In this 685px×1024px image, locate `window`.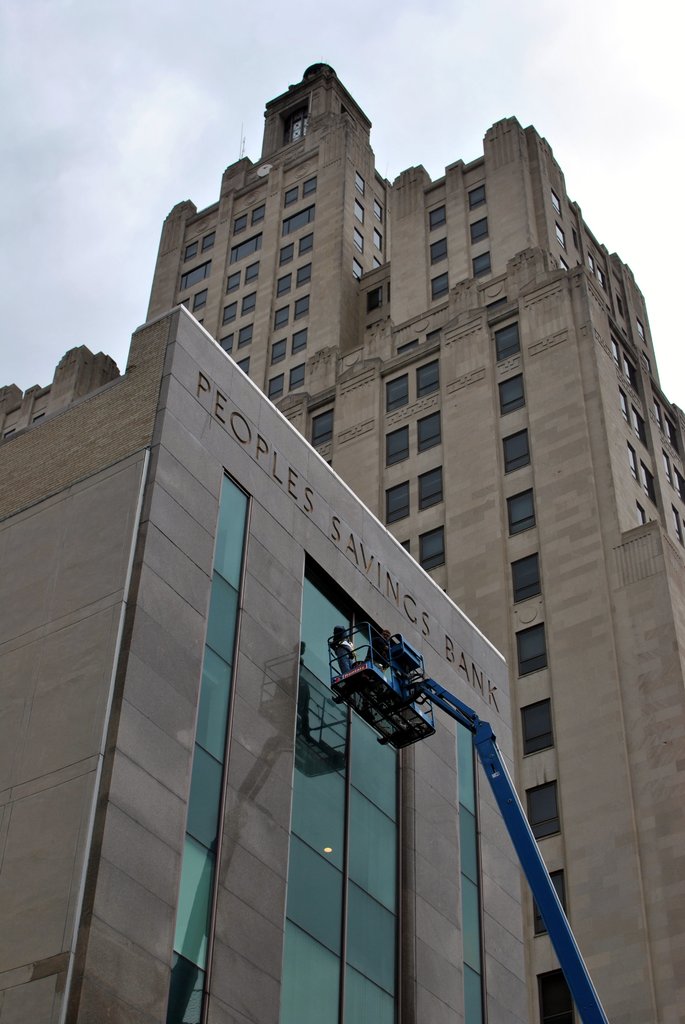
Bounding box: box=[351, 198, 365, 228].
